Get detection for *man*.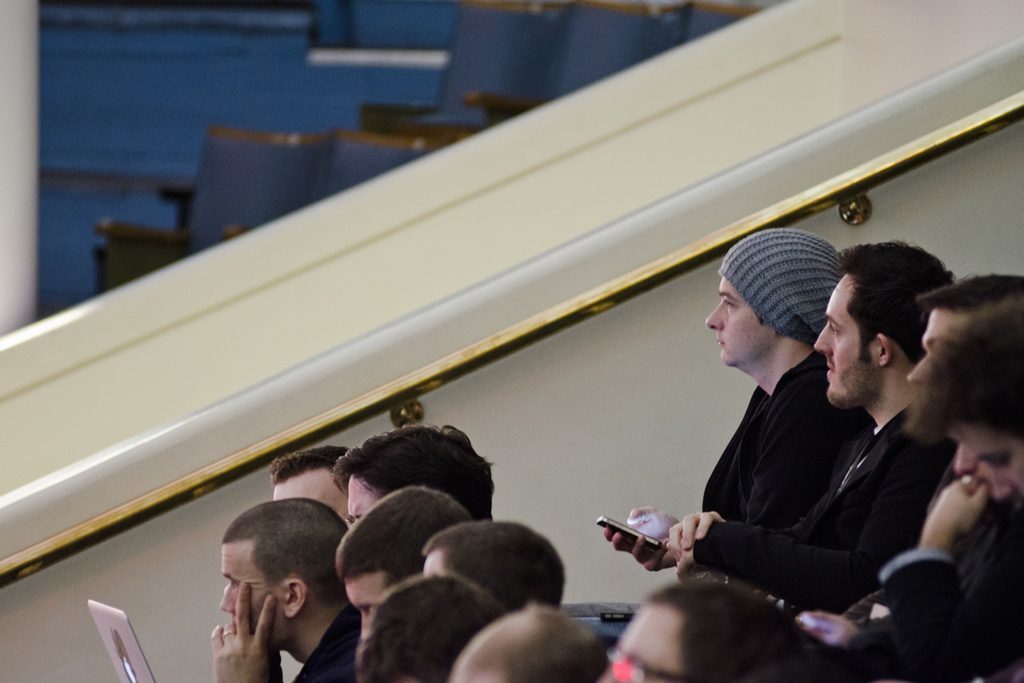
Detection: locate(847, 295, 1023, 682).
